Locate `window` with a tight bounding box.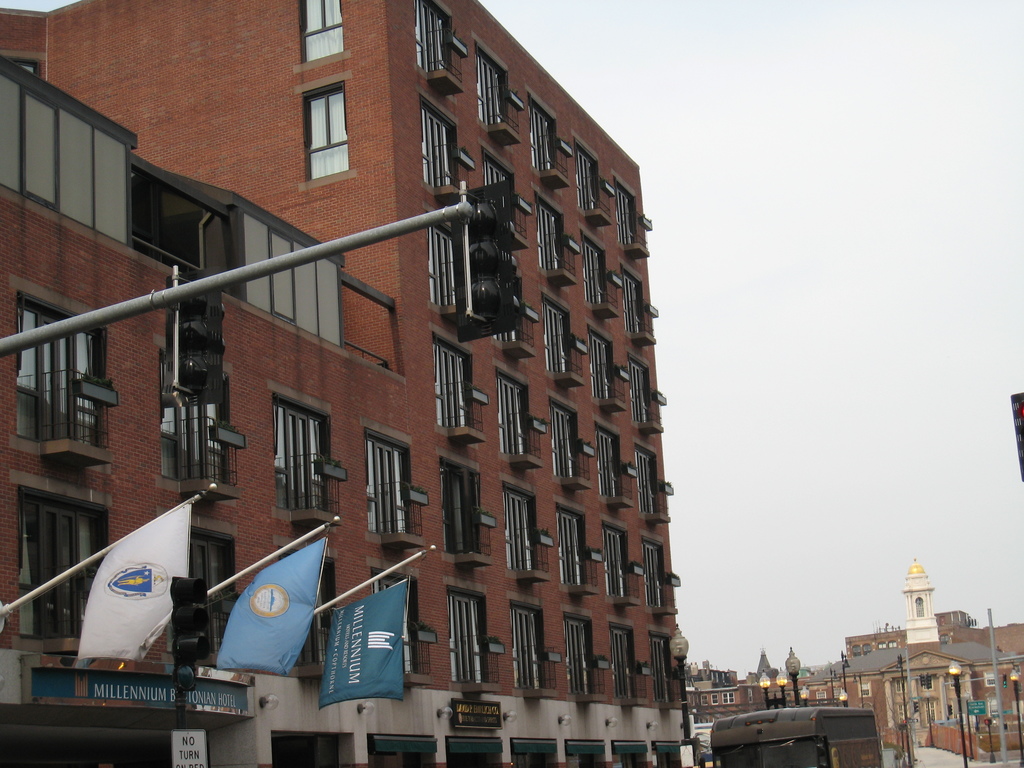
x1=641 y1=531 x2=673 y2=613.
